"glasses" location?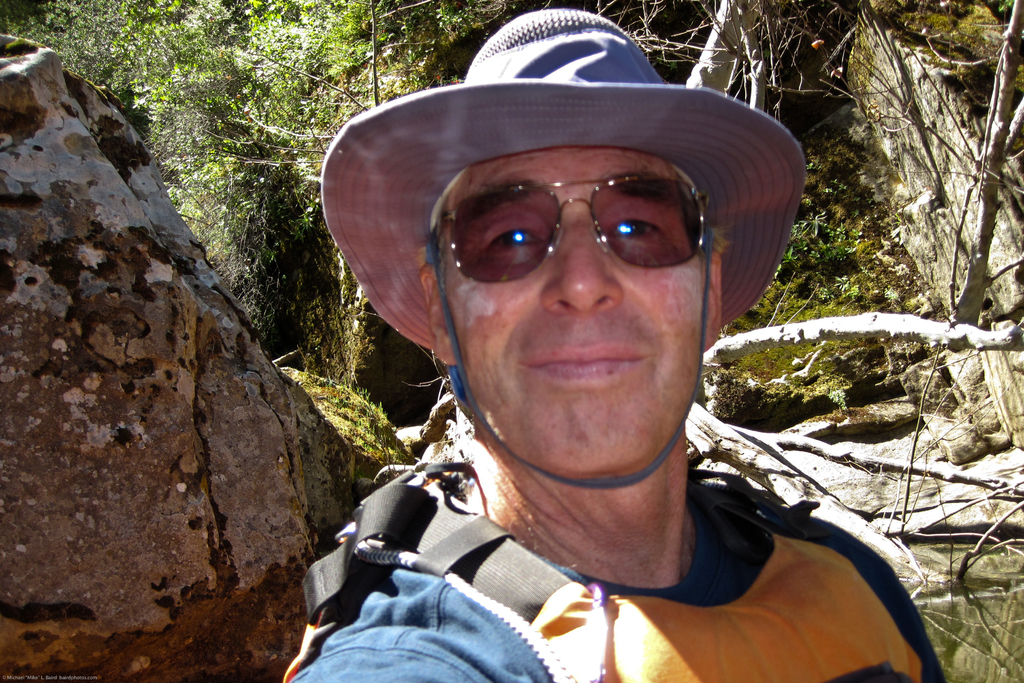
[x1=430, y1=172, x2=714, y2=288]
